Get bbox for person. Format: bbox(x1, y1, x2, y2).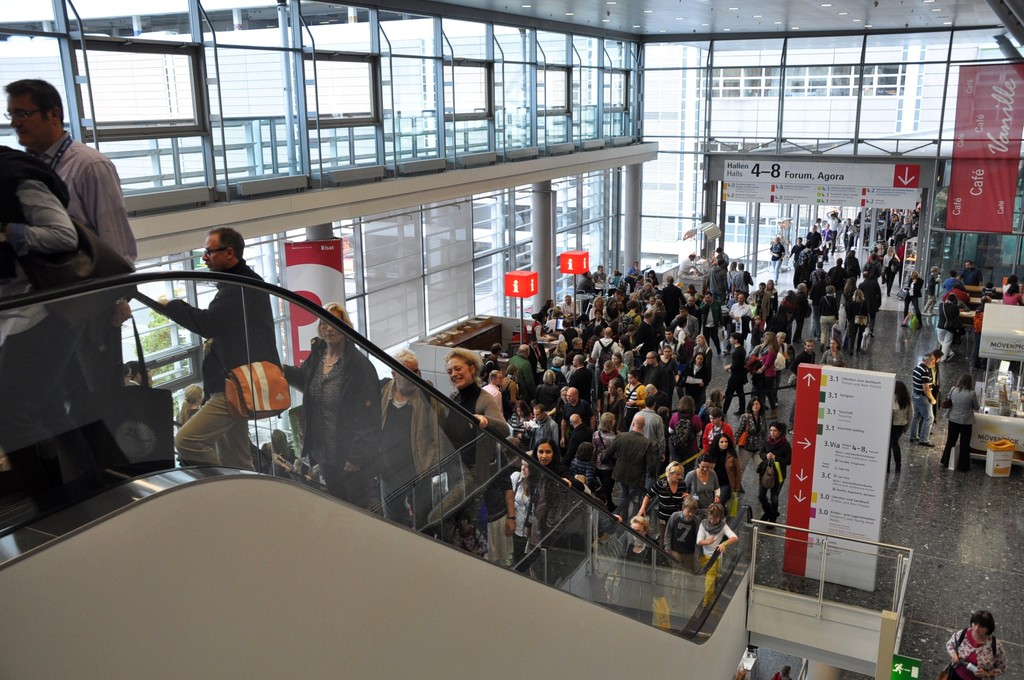
bbox(770, 660, 797, 679).
